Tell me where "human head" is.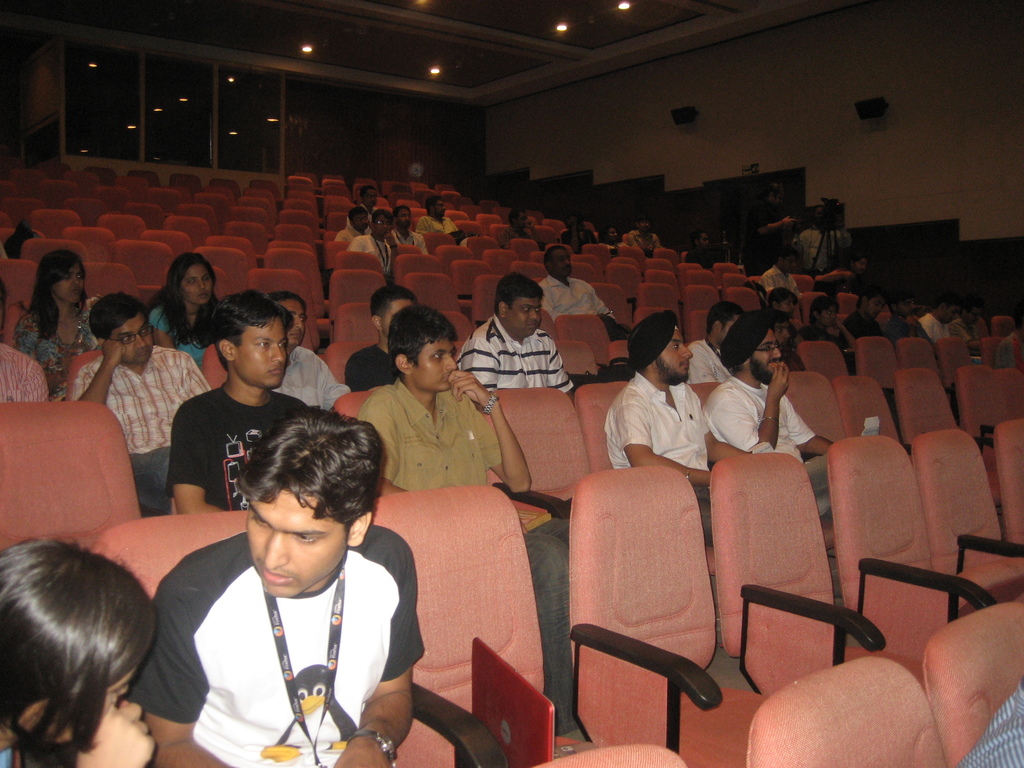
"human head" is at (x1=624, y1=310, x2=696, y2=386).
